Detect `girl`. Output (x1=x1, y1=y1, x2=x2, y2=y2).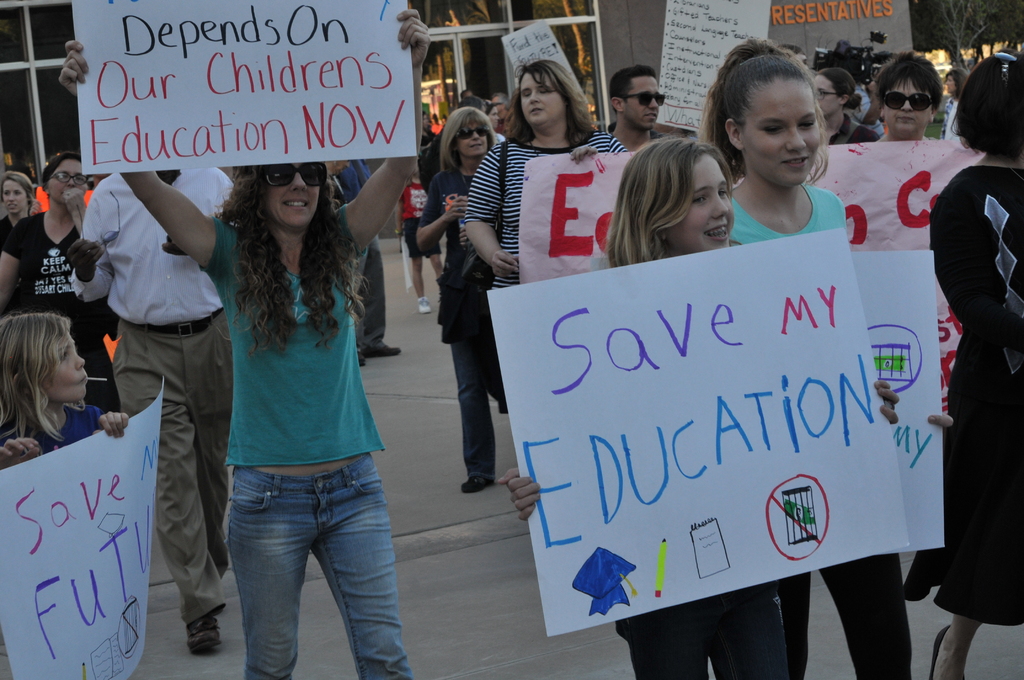
(x1=698, y1=35, x2=915, y2=679).
